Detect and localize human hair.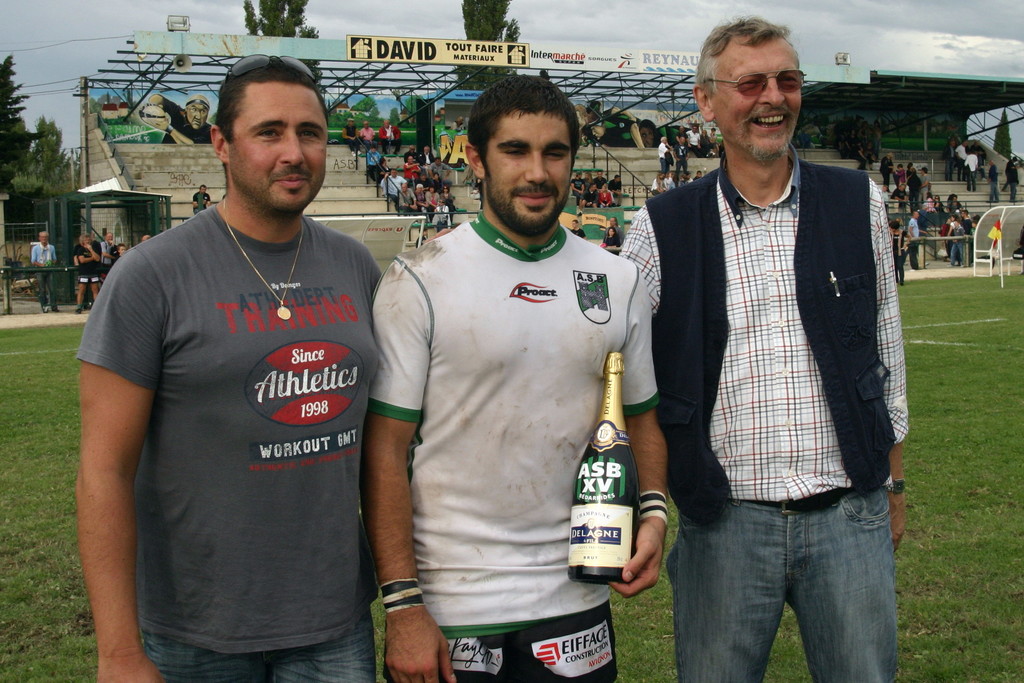
Localized at <region>214, 52, 329, 144</region>.
